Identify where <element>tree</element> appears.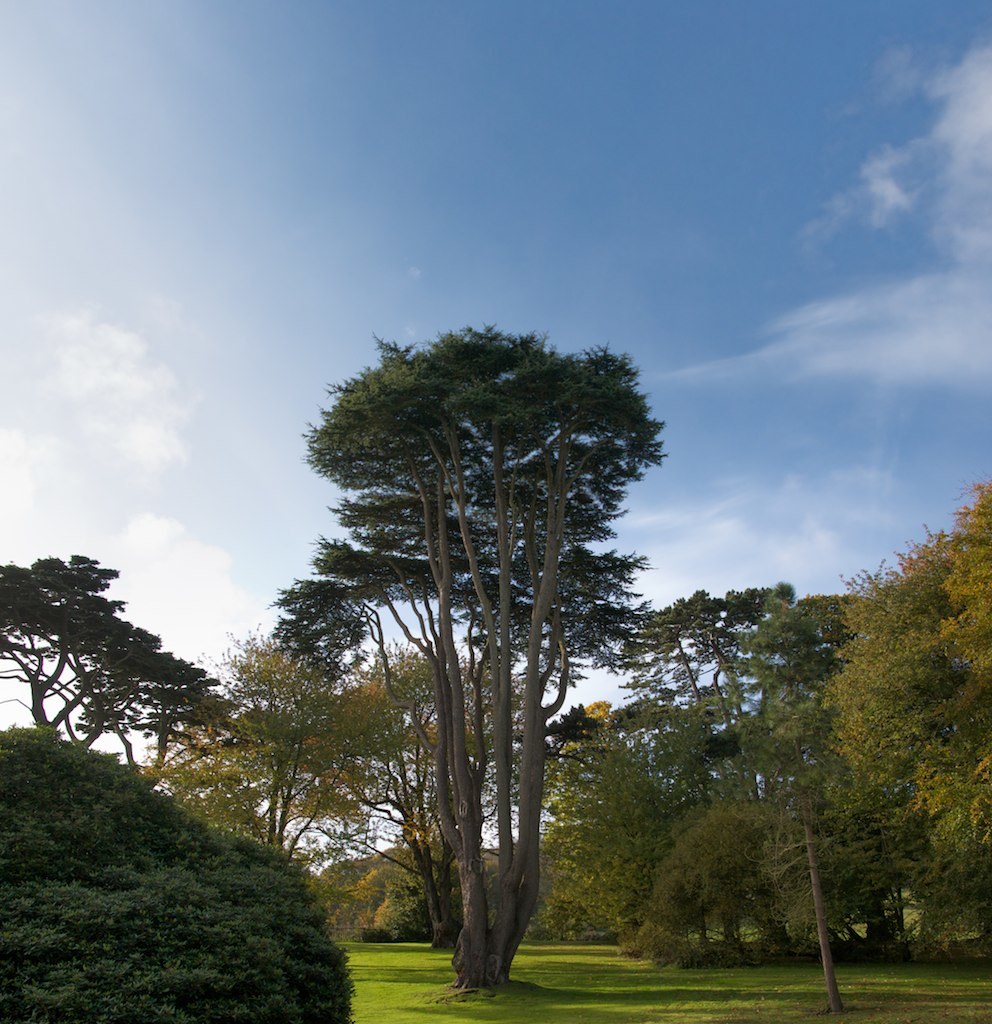
Appears at [832, 476, 991, 972].
